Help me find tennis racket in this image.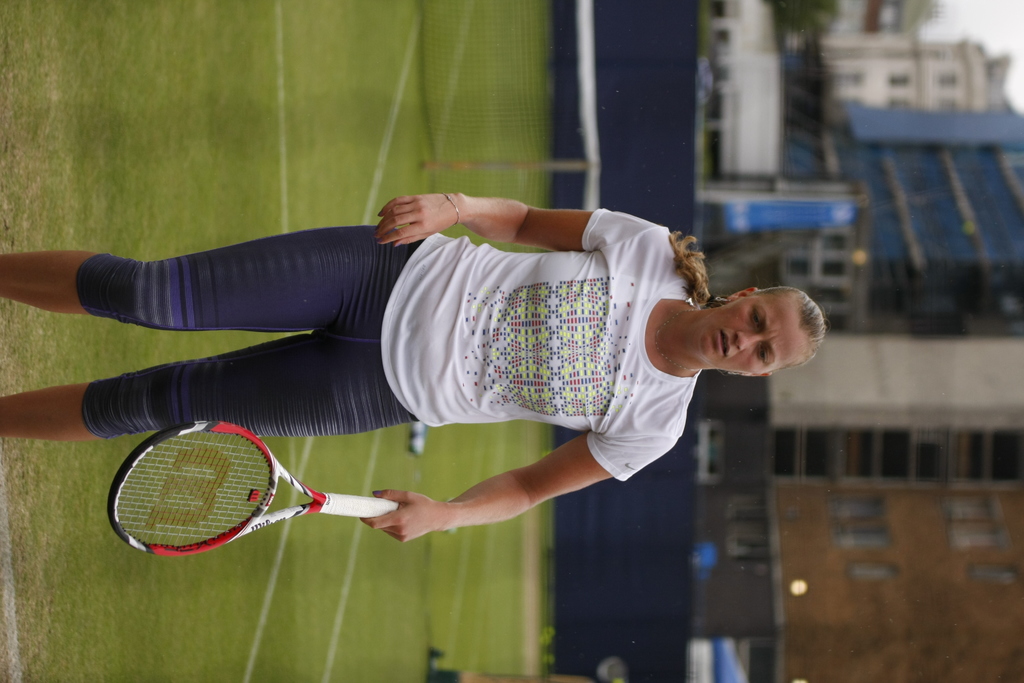
Found it: 105 418 406 561.
